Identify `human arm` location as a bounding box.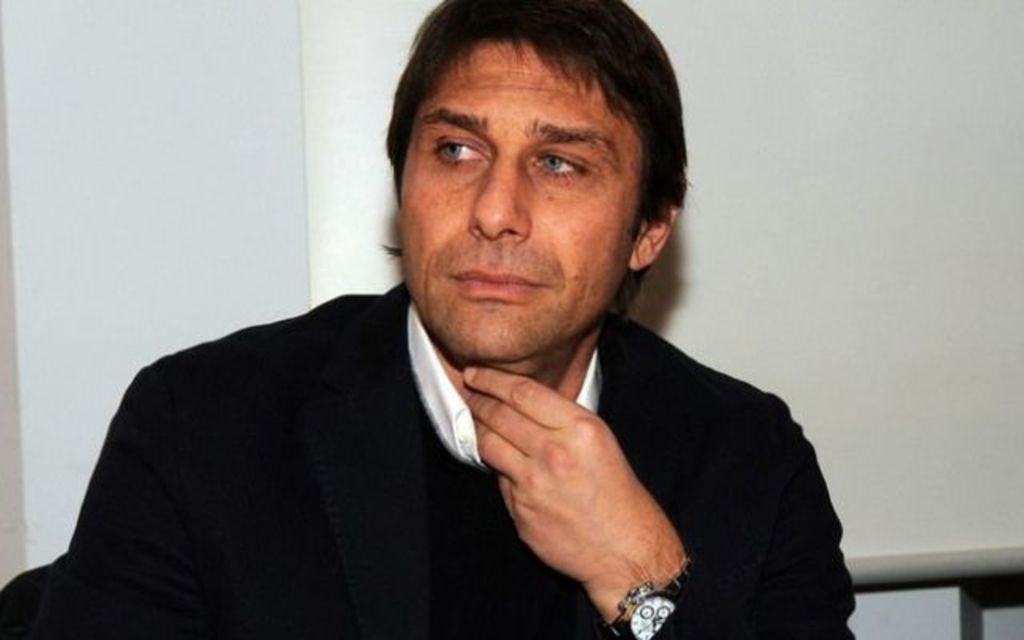
<region>464, 346, 859, 638</region>.
